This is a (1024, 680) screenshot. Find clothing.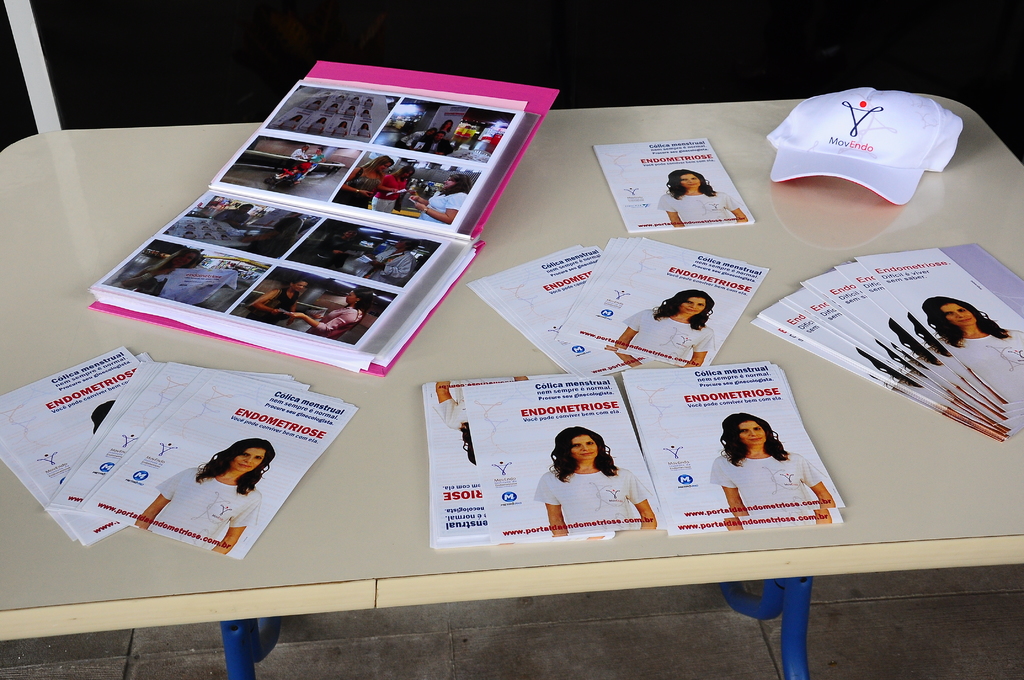
Bounding box: box(245, 287, 298, 327).
